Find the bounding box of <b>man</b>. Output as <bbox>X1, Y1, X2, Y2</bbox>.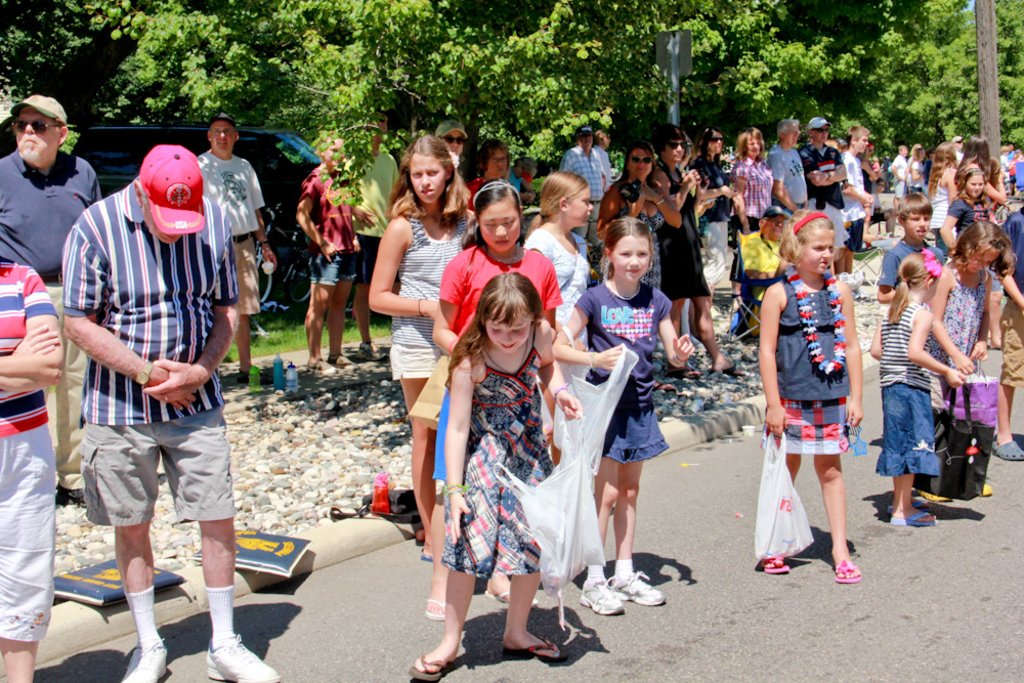
<bbox>0, 90, 104, 511</bbox>.
